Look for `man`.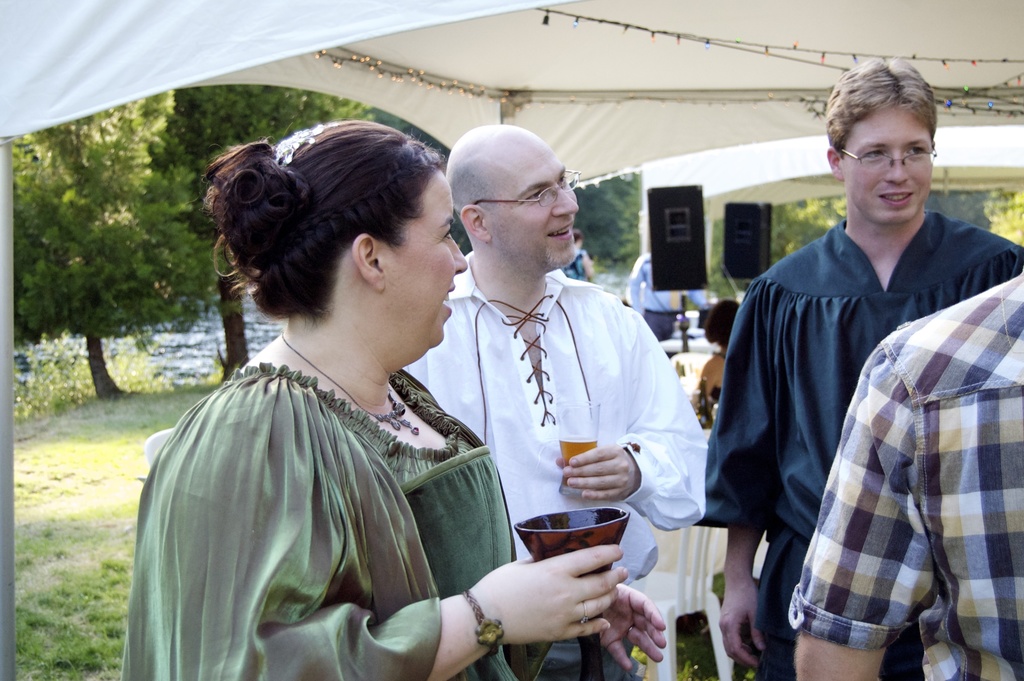
Found: <region>784, 270, 1023, 680</region>.
